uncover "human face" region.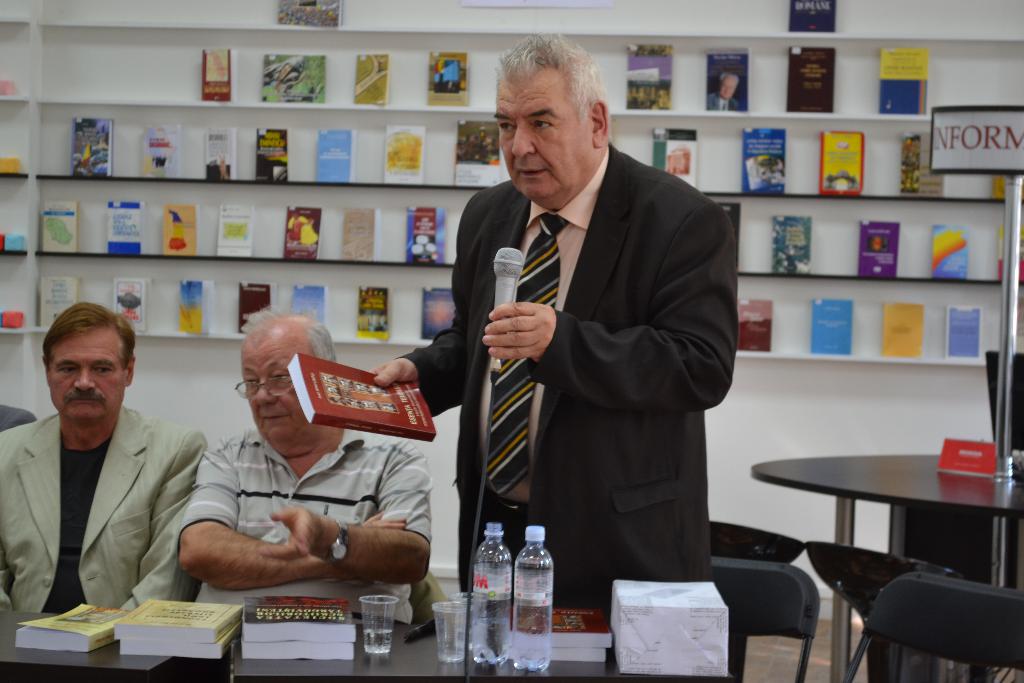
Uncovered: <bbox>241, 320, 315, 450</bbox>.
